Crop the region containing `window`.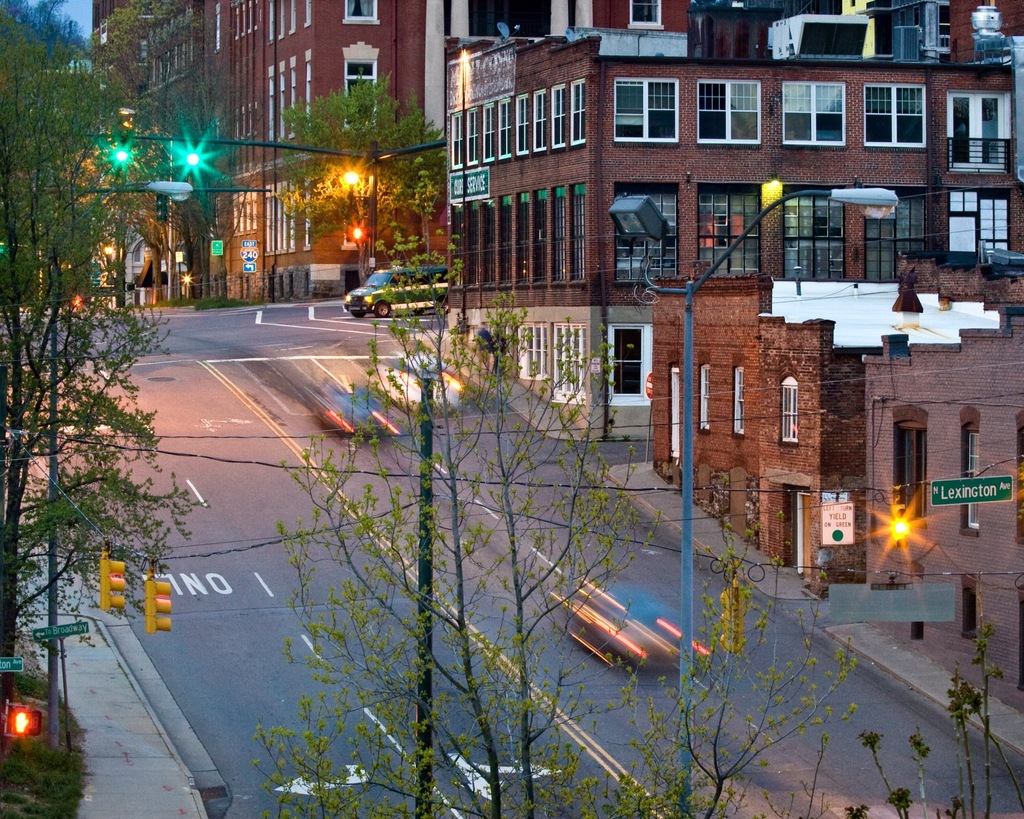
Crop region: bbox(863, 83, 929, 152).
